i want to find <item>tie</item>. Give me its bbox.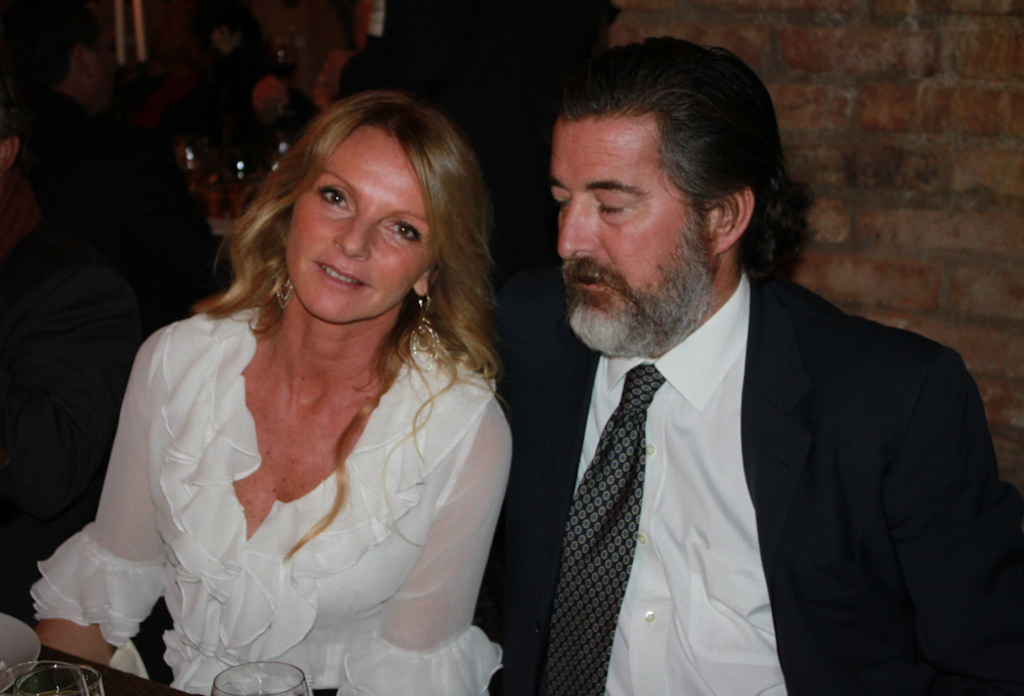
<box>544,366,668,695</box>.
